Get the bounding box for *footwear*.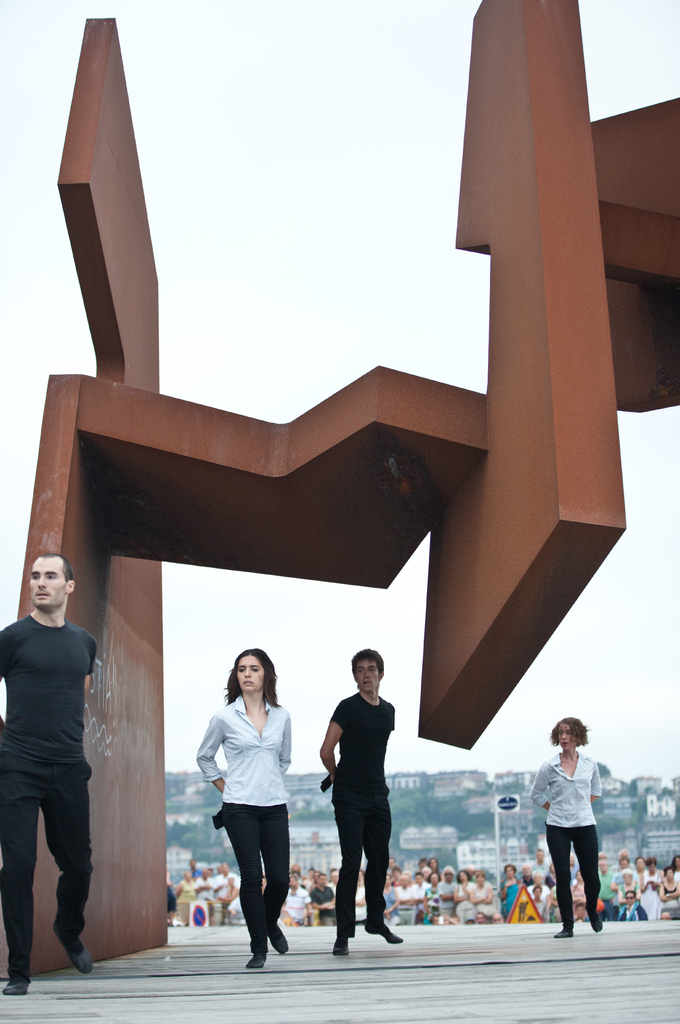
[x1=369, y1=916, x2=405, y2=946].
